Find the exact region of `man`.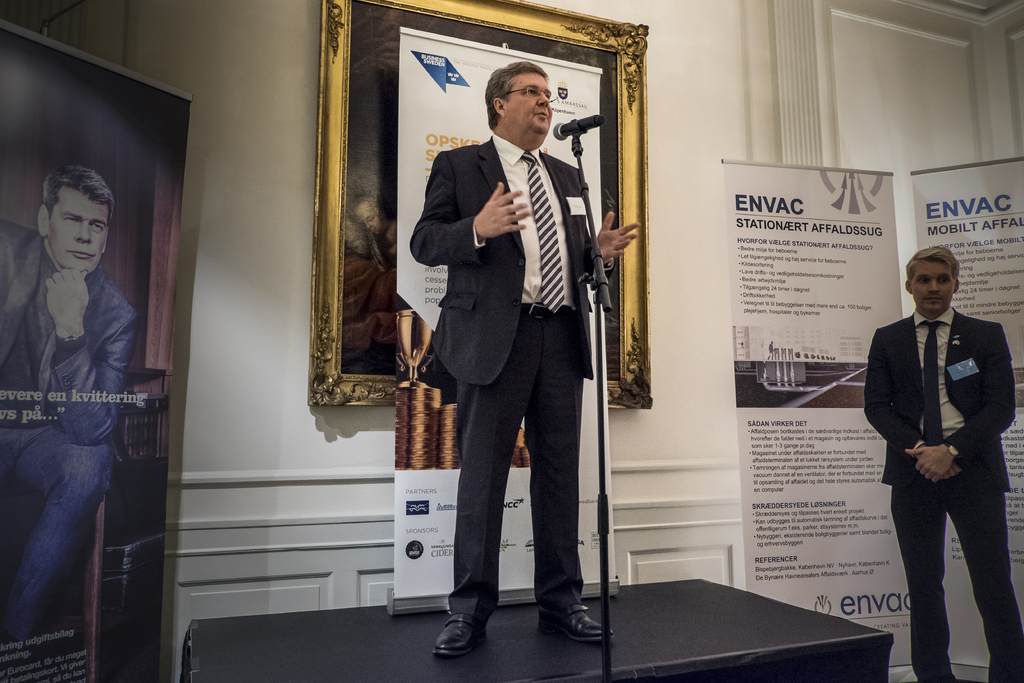
Exact region: (x1=412, y1=59, x2=643, y2=658).
